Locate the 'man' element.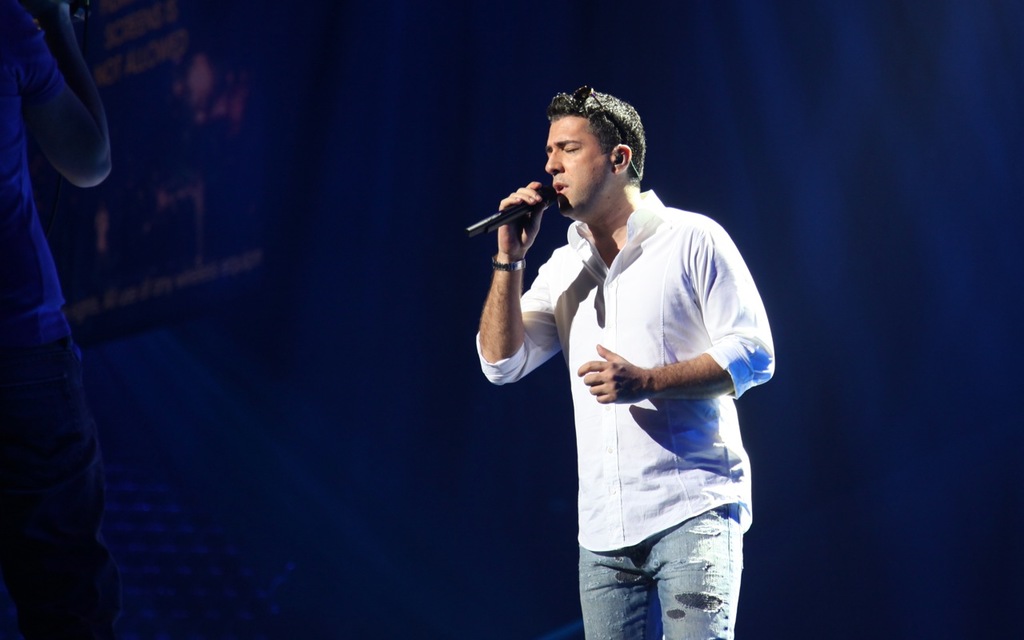
Element bbox: detection(479, 76, 774, 630).
